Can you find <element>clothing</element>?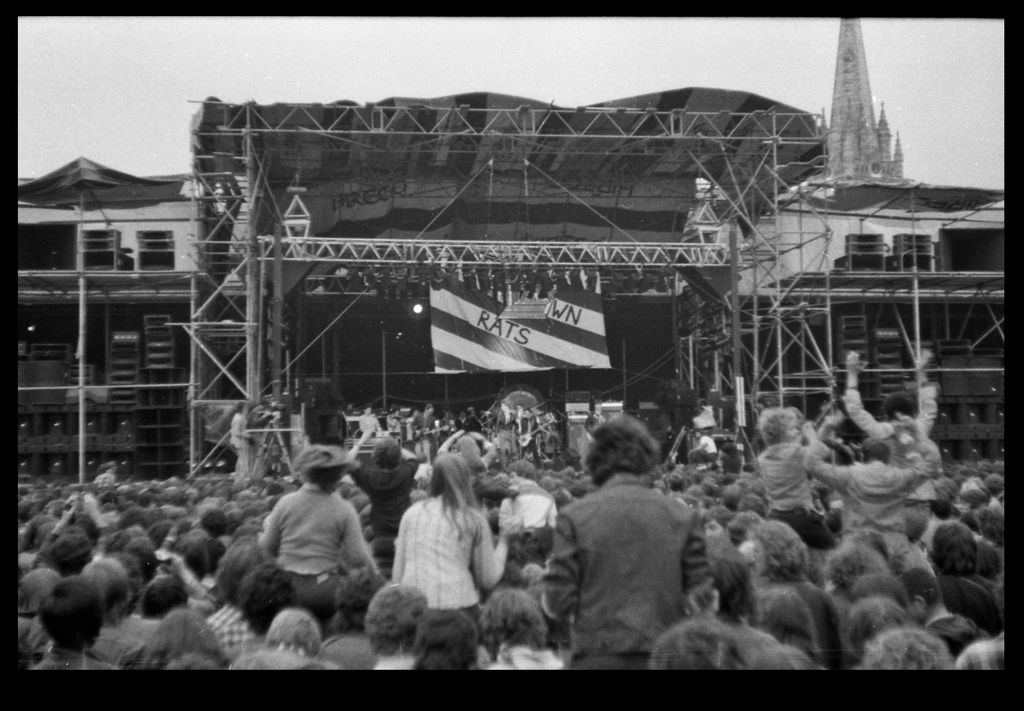
Yes, bounding box: {"x1": 544, "y1": 458, "x2": 721, "y2": 671}.
